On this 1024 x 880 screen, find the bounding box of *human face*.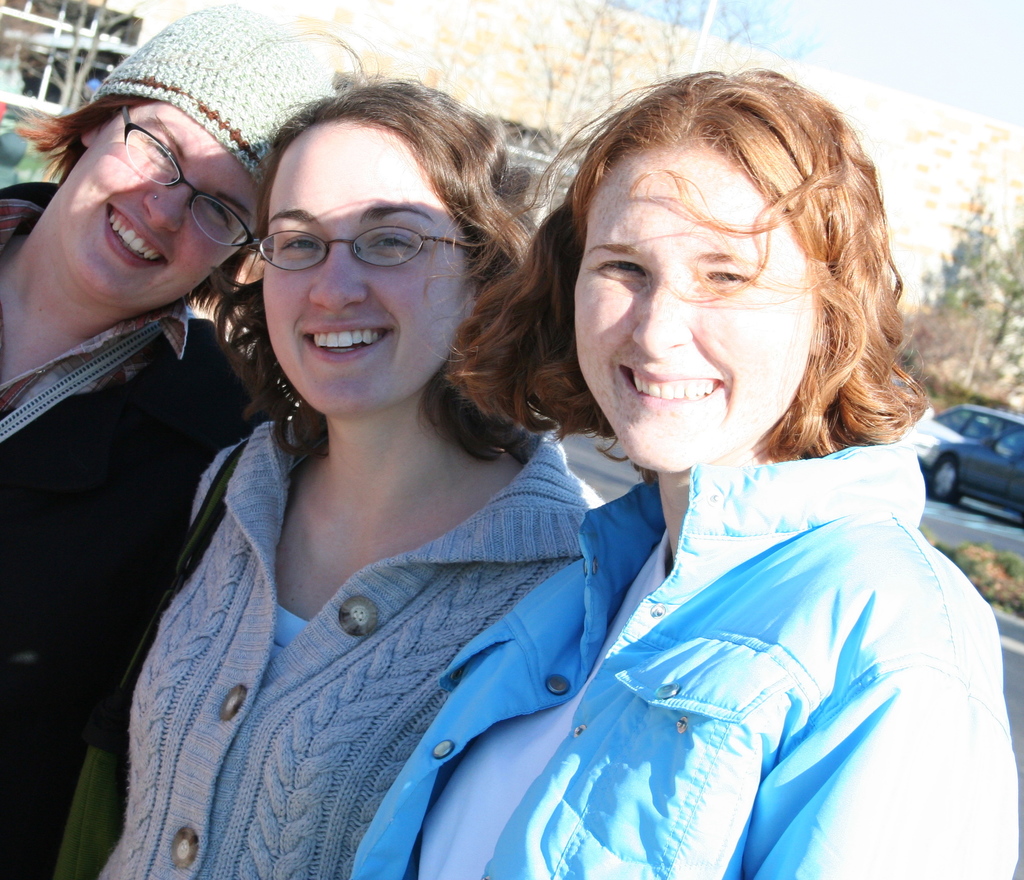
Bounding box: x1=577, y1=140, x2=815, y2=473.
